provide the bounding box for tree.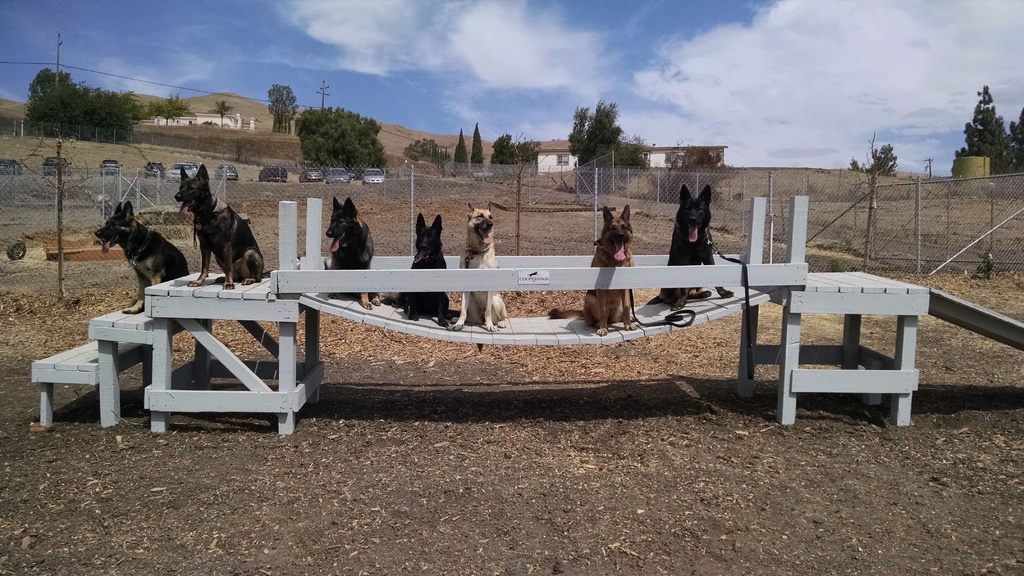
<box>454,129,467,173</box>.
